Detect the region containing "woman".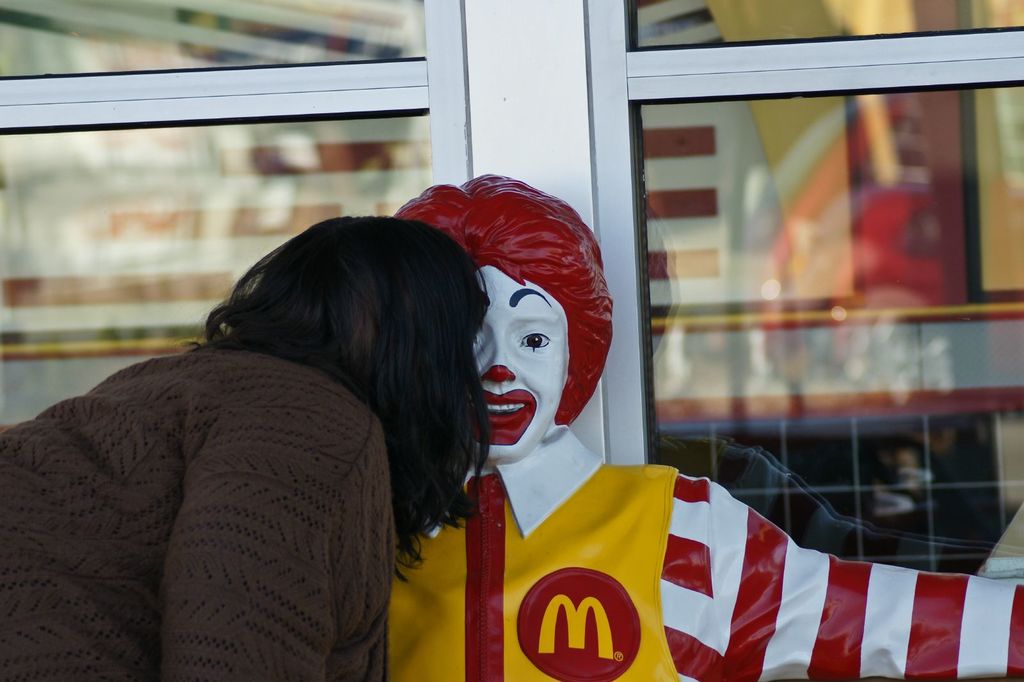
box=[0, 209, 492, 681].
